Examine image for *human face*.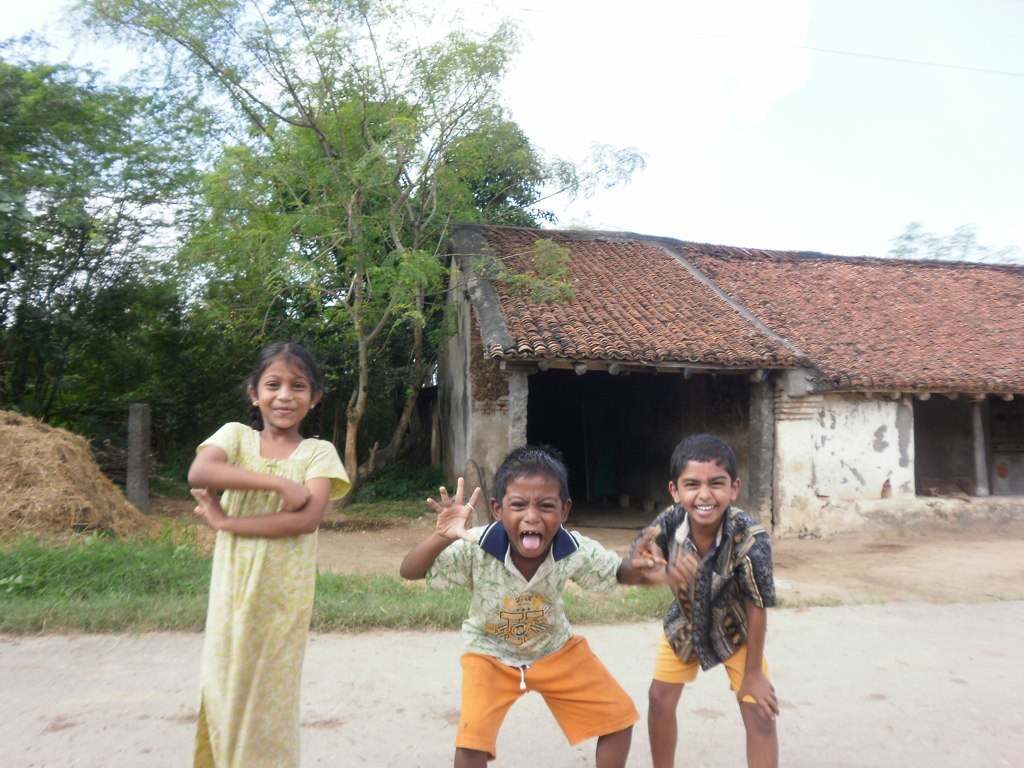
Examination result: (left=259, top=356, right=314, bottom=431).
